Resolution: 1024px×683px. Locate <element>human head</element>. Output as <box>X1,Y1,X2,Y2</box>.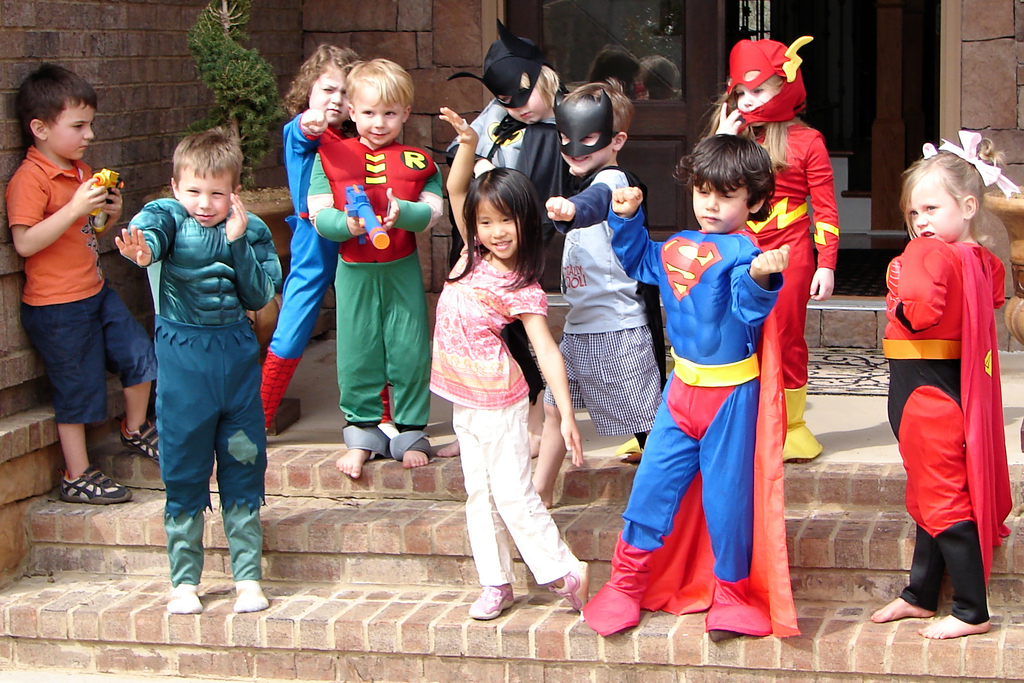
<box>724,37,817,124</box>.
